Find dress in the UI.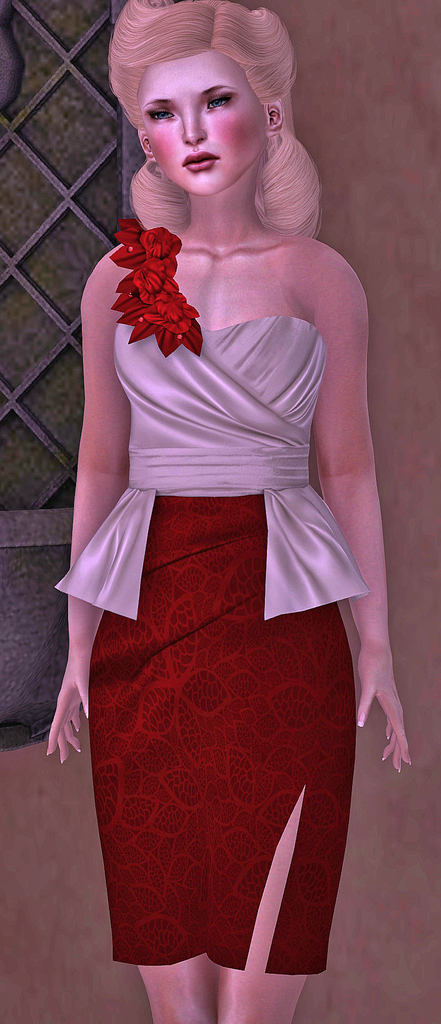
UI element at (x1=54, y1=209, x2=374, y2=972).
